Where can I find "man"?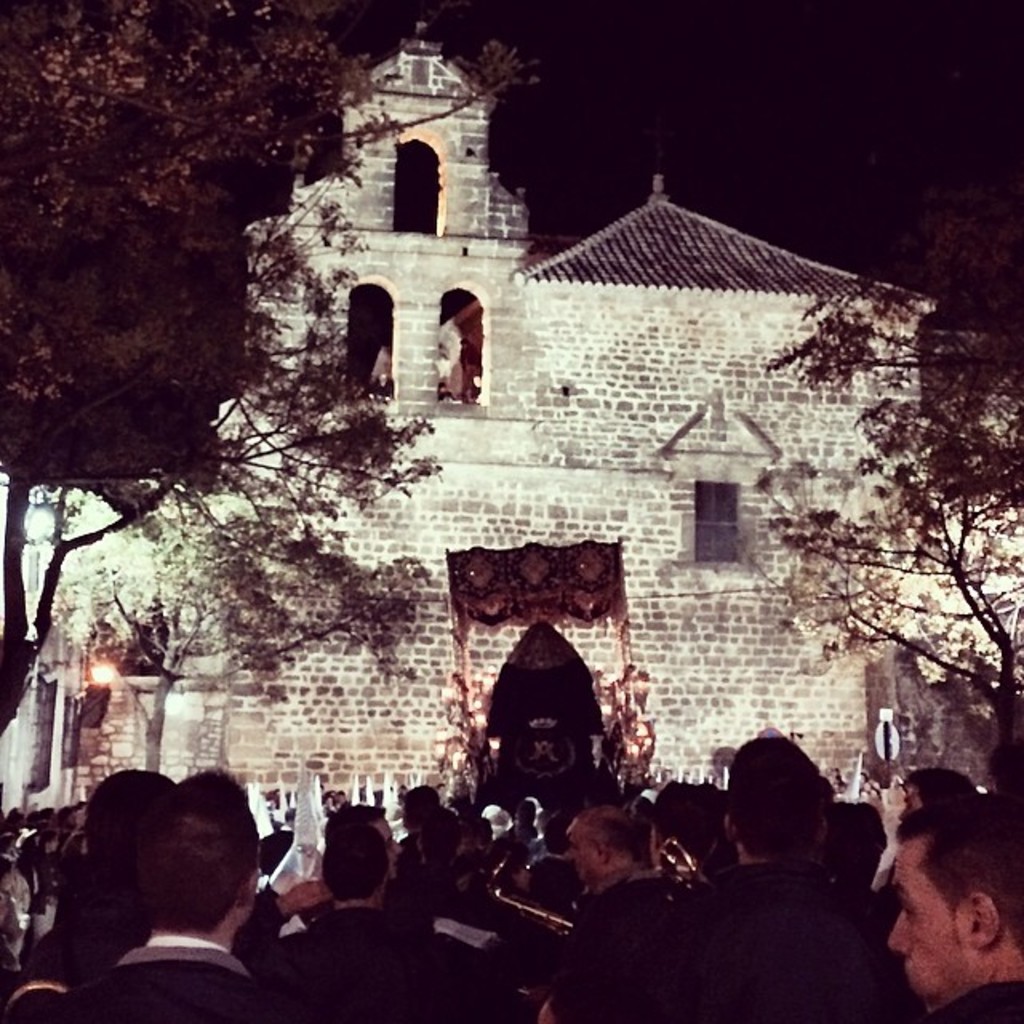
You can find it at crop(674, 741, 910, 1018).
